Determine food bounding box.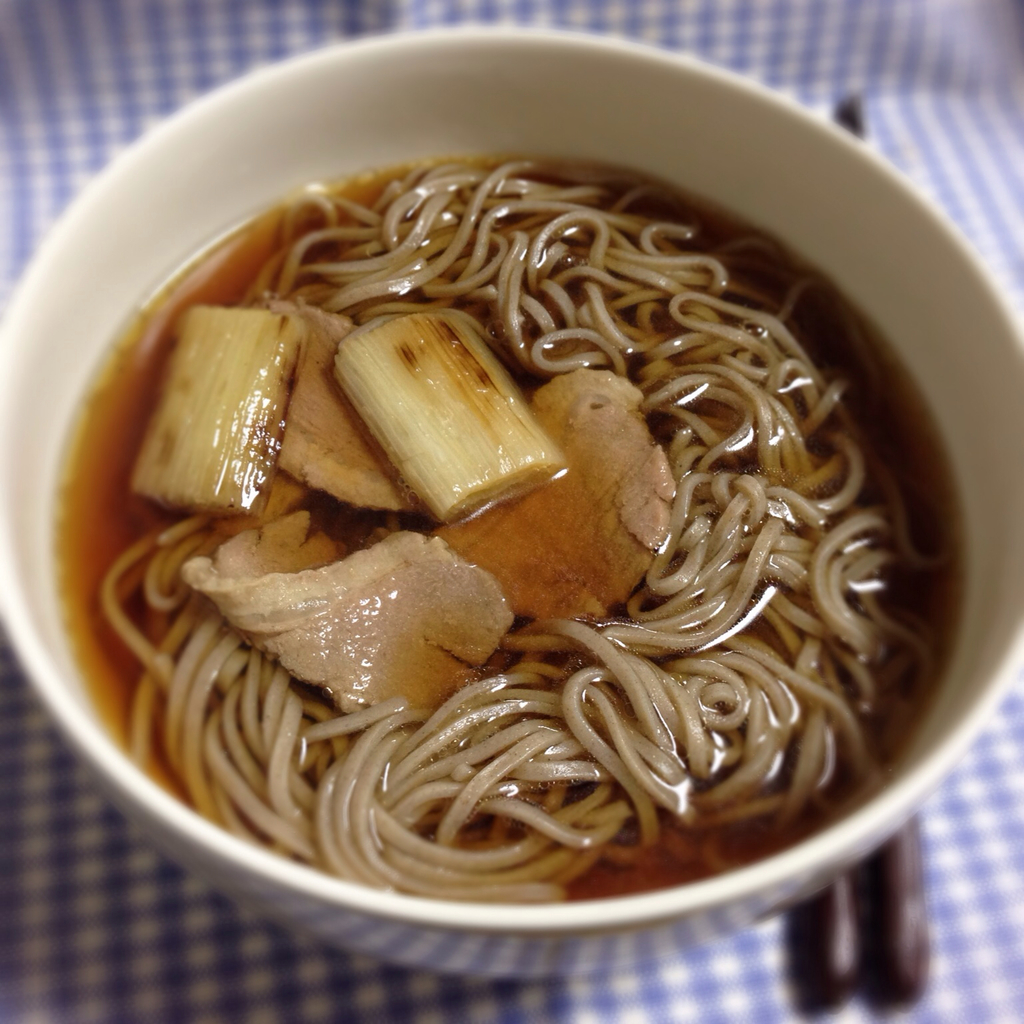
Determined: <box>72,23,1008,931</box>.
